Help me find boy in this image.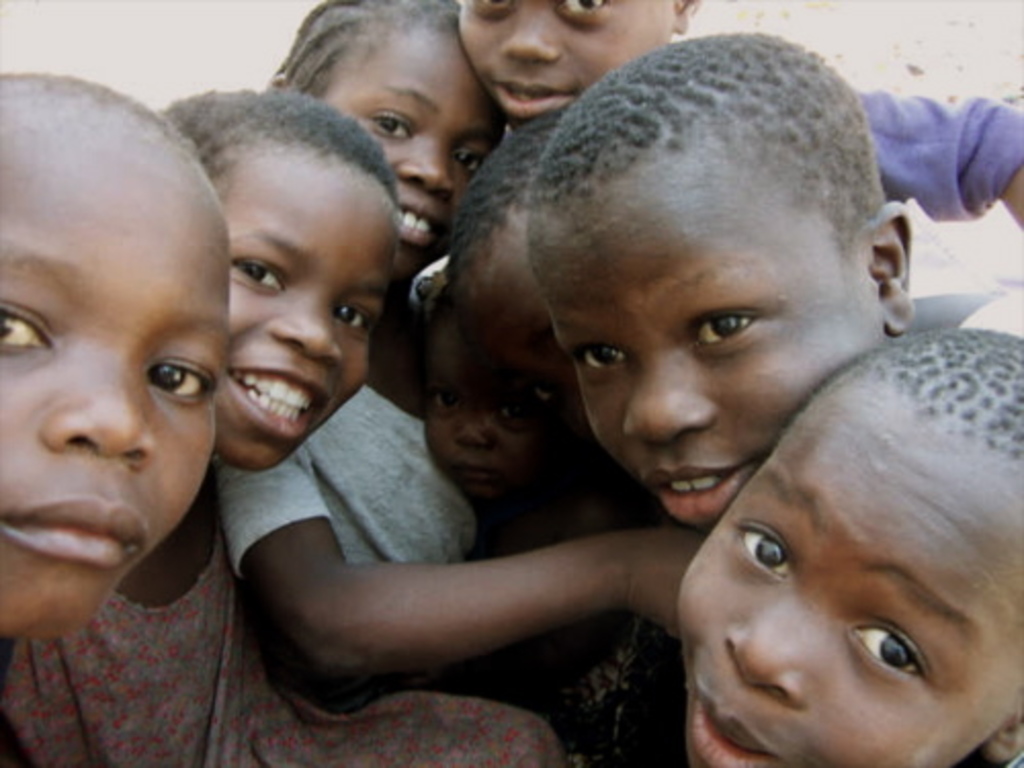
Found it: (684, 326, 1022, 766).
